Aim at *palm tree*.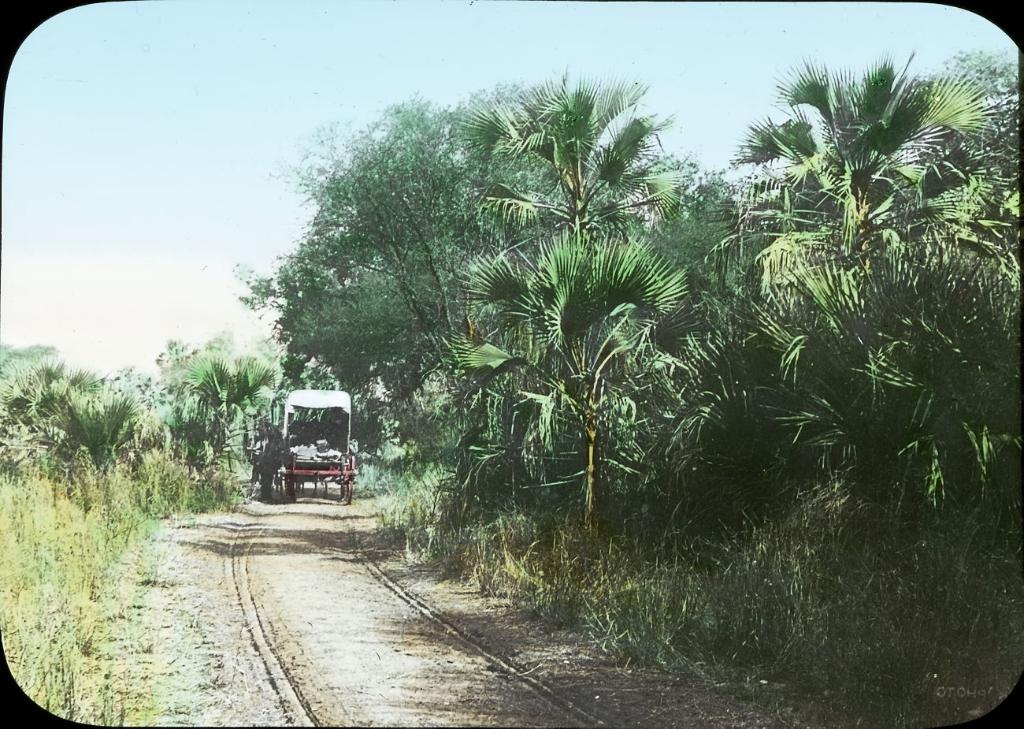
Aimed at {"left": 68, "top": 375, "right": 136, "bottom": 458}.
